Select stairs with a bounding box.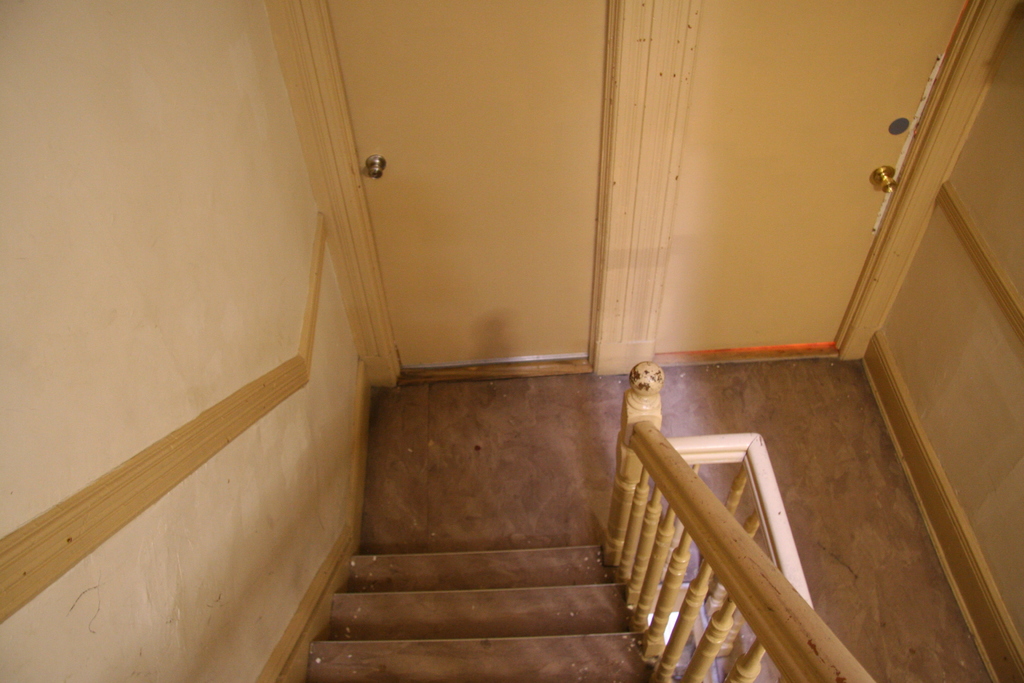
[298,540,664,682].
